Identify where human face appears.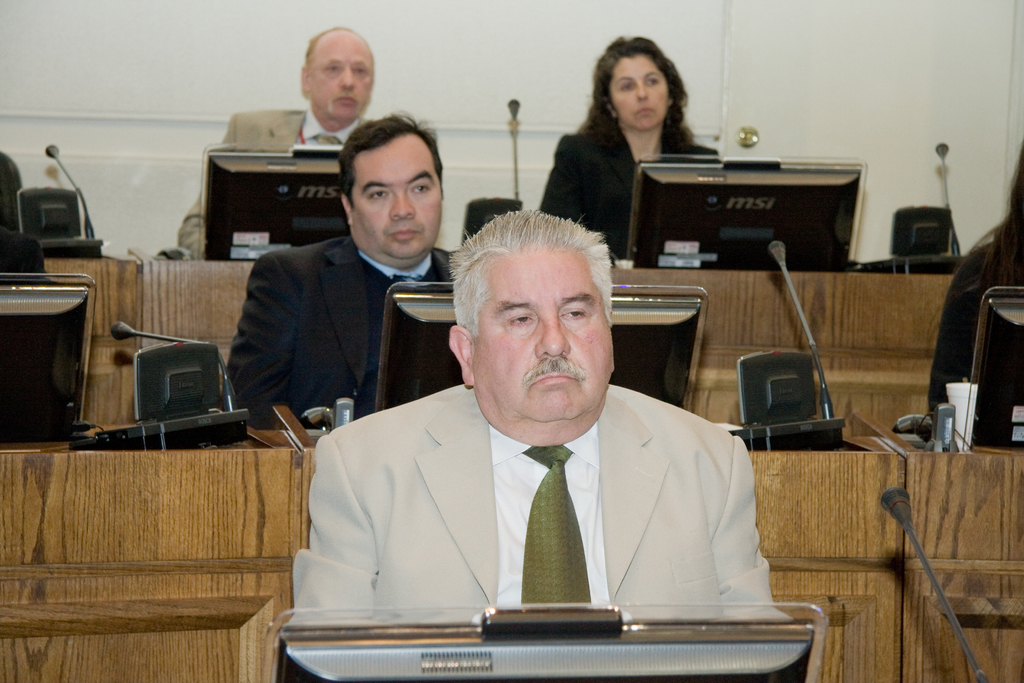
Appears at box(350, 139, 442, 264).
